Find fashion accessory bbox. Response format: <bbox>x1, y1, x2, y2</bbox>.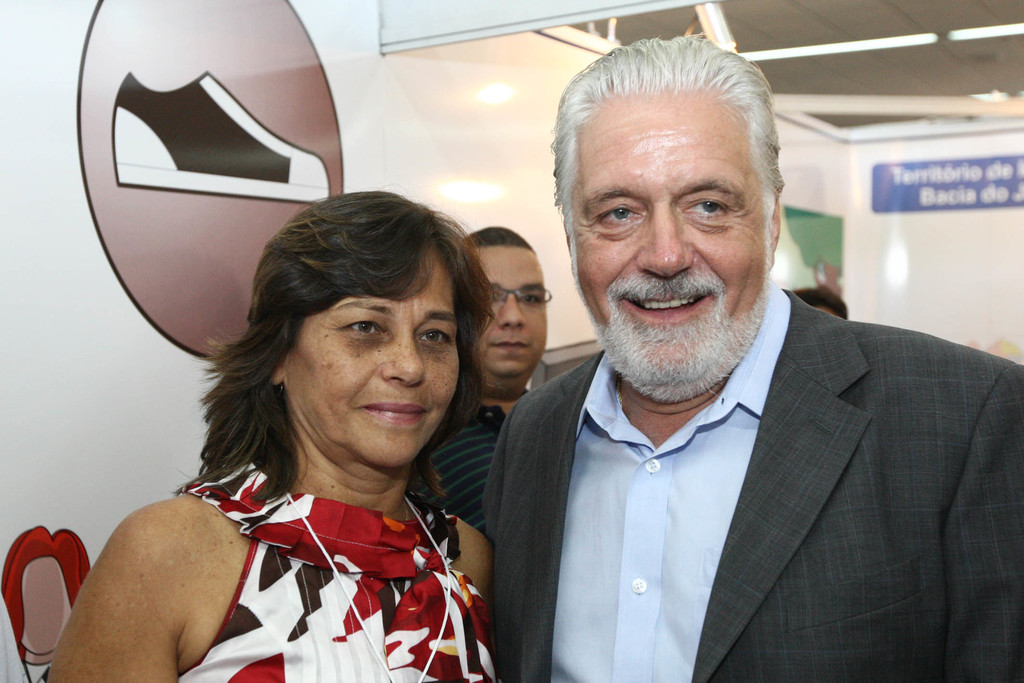
<bbox>0, 525, 97, 682</bbox>.
